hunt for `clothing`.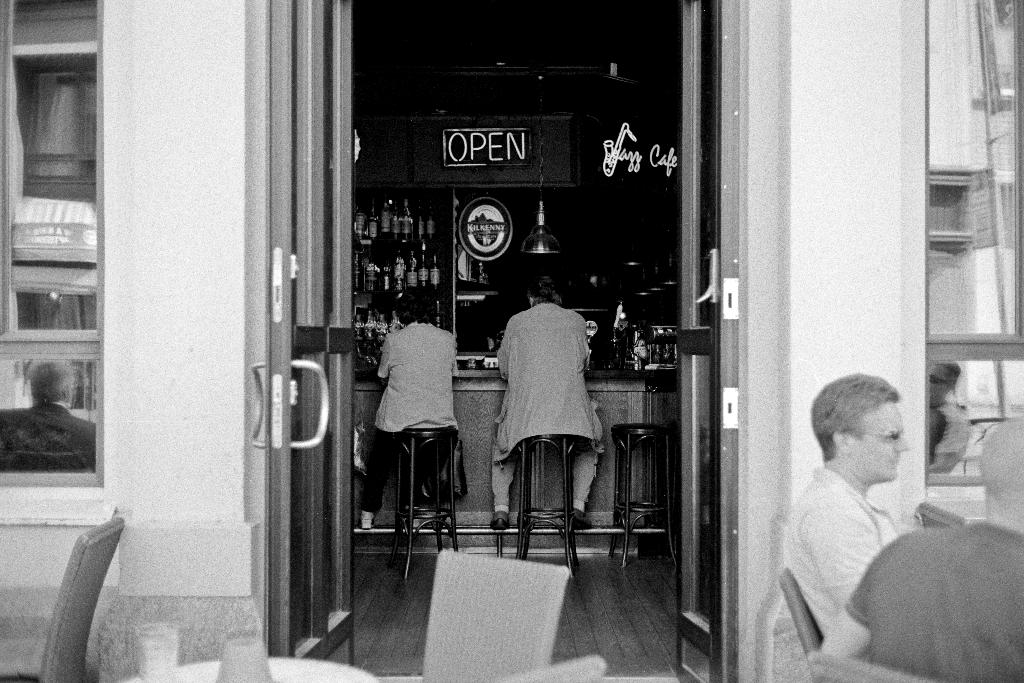
Hunted down at box(499, 298, 598, 515).
